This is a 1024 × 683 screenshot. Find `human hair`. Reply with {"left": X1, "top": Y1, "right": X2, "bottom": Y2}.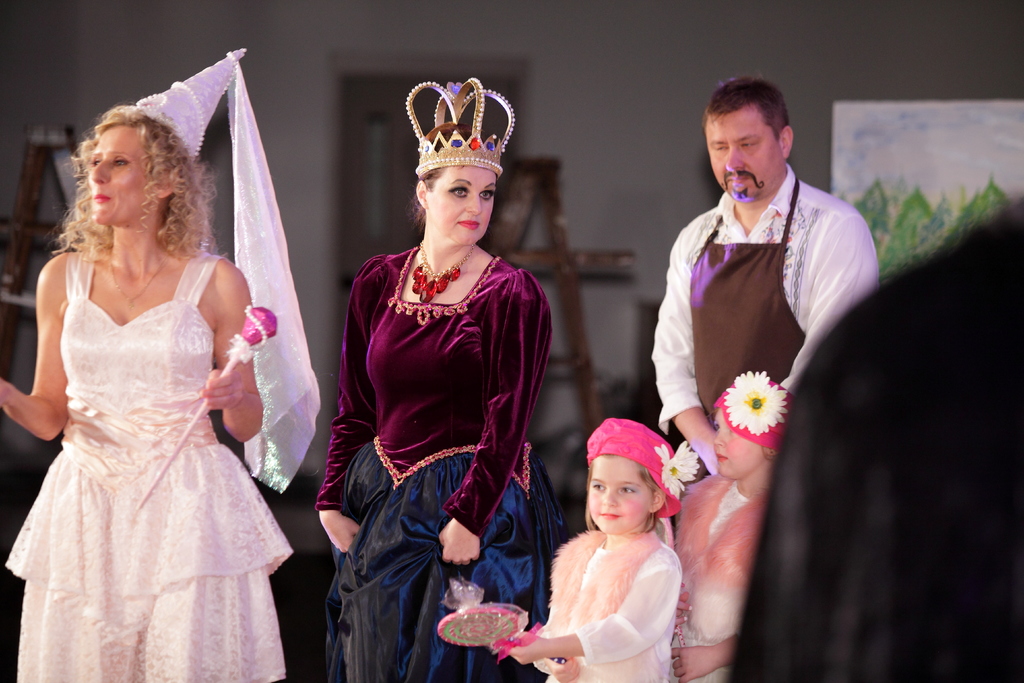
{"left": 705, "top": 71, "right": 788, "bottom": 143}.
